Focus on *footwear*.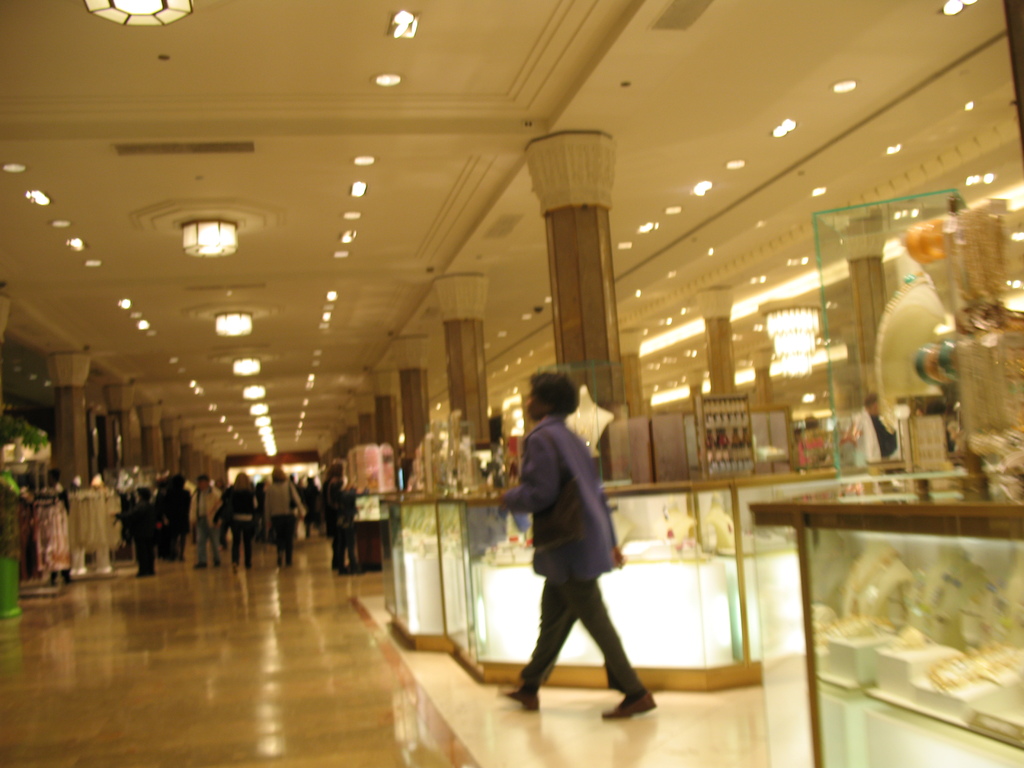
Focused at 191,559,208,569.
